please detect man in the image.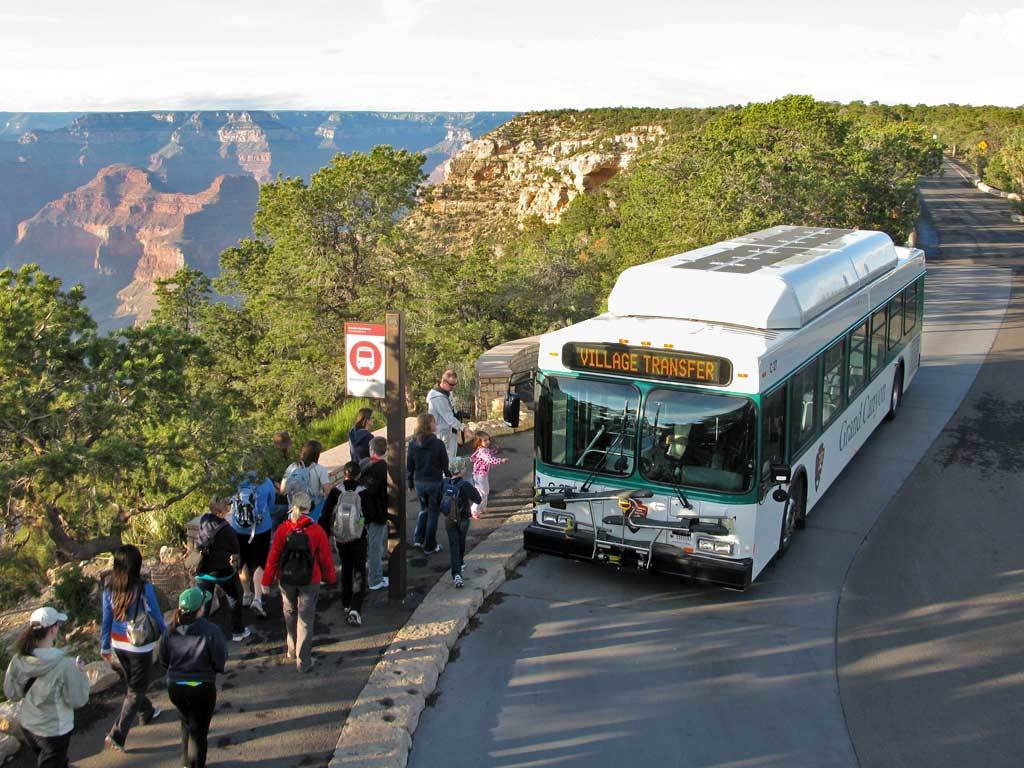
region(358, 439, 390, 592).
